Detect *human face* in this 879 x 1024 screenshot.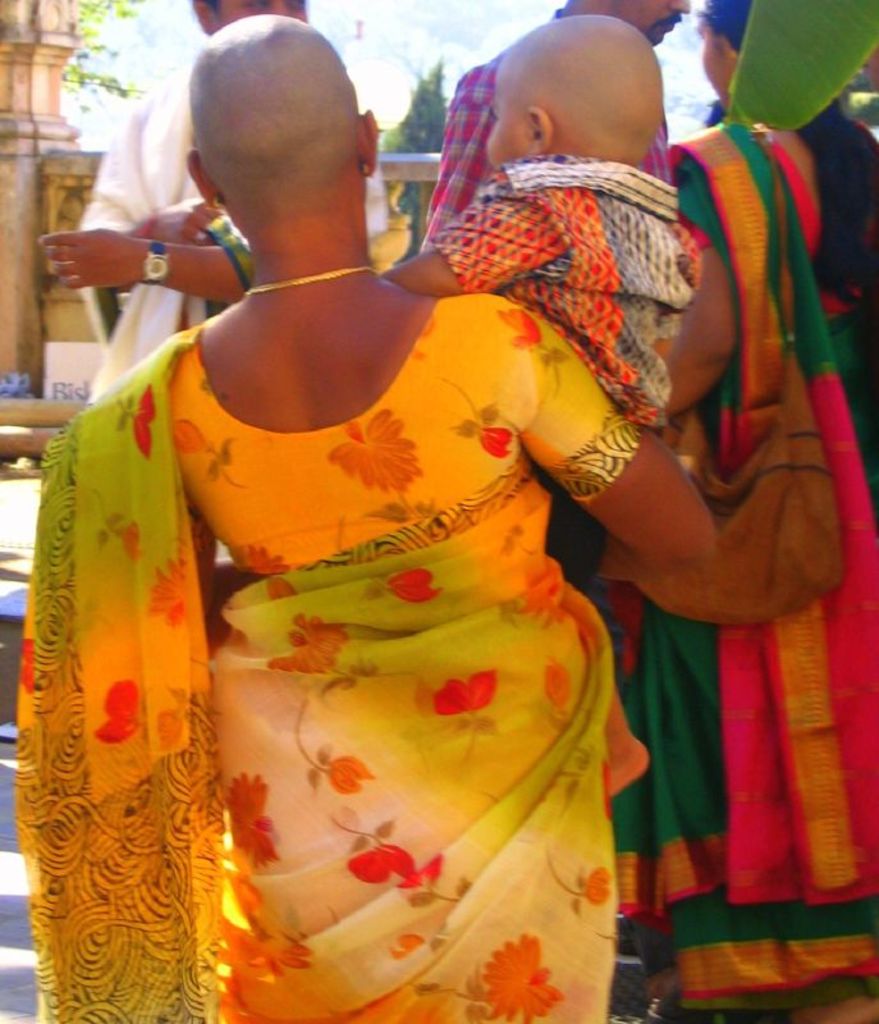
Detection: [left=622, top=0, right=685, bottom=38].
